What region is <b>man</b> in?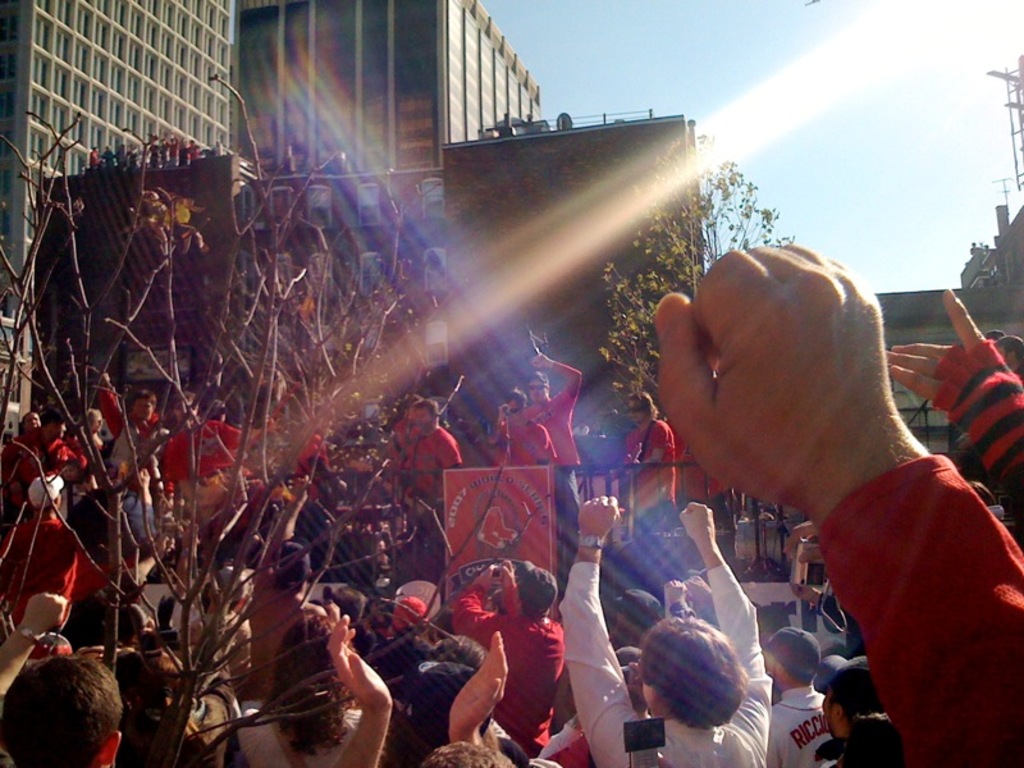
95, 369, 172, 490.
